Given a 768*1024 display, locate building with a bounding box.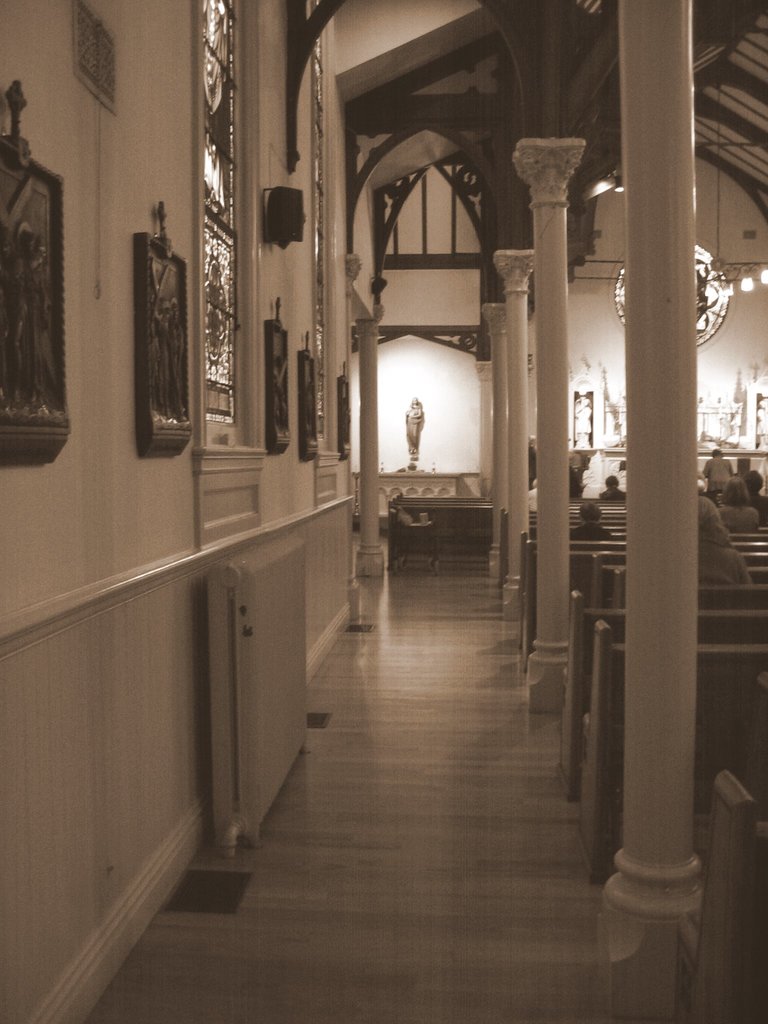
Located: locate(0, 0, 767, 1023).
